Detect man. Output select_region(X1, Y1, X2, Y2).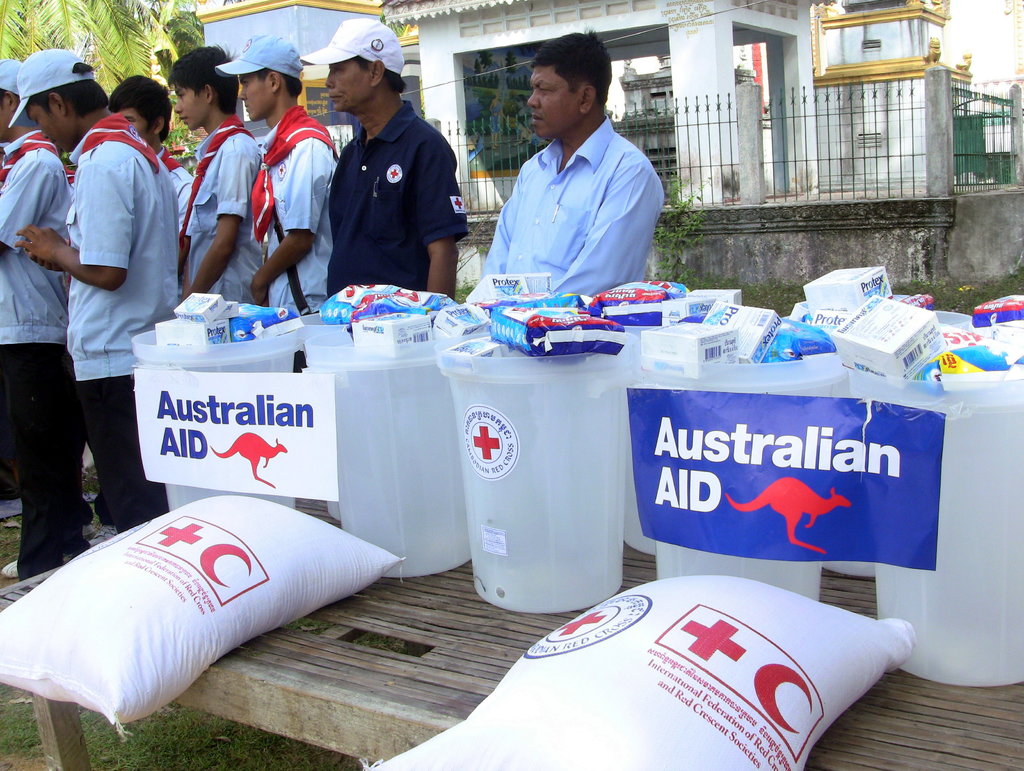
select_region(476, 49, 666, 298).
